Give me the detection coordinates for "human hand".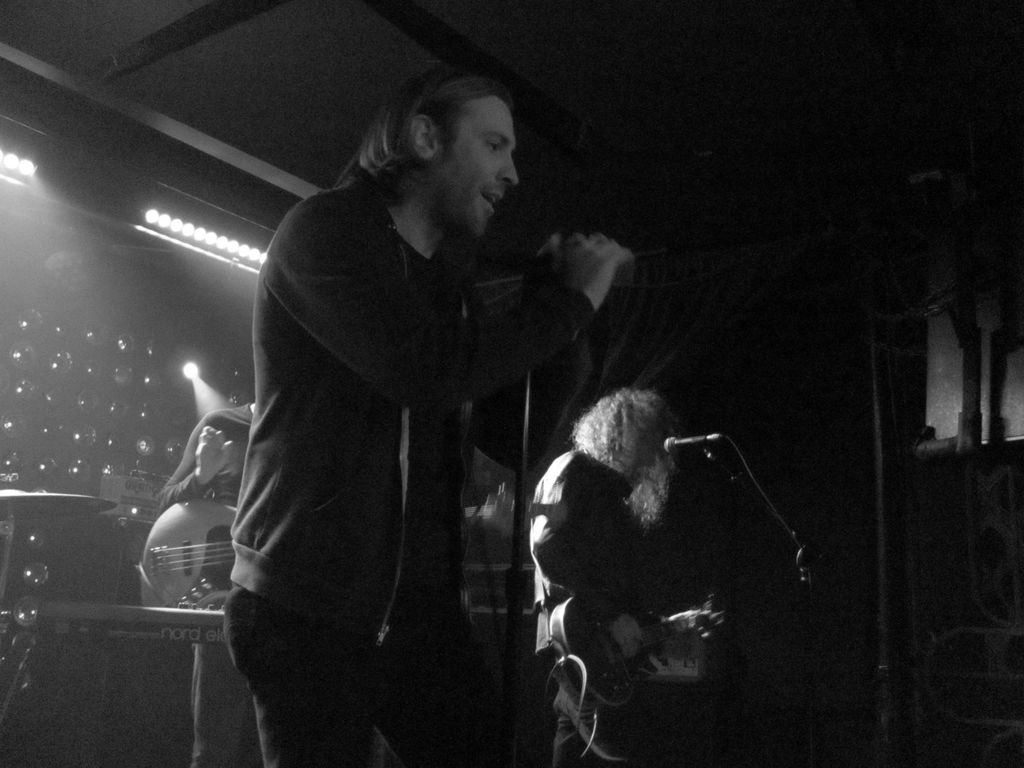
[x1=195, y1=424, x2=234, y2=484].
